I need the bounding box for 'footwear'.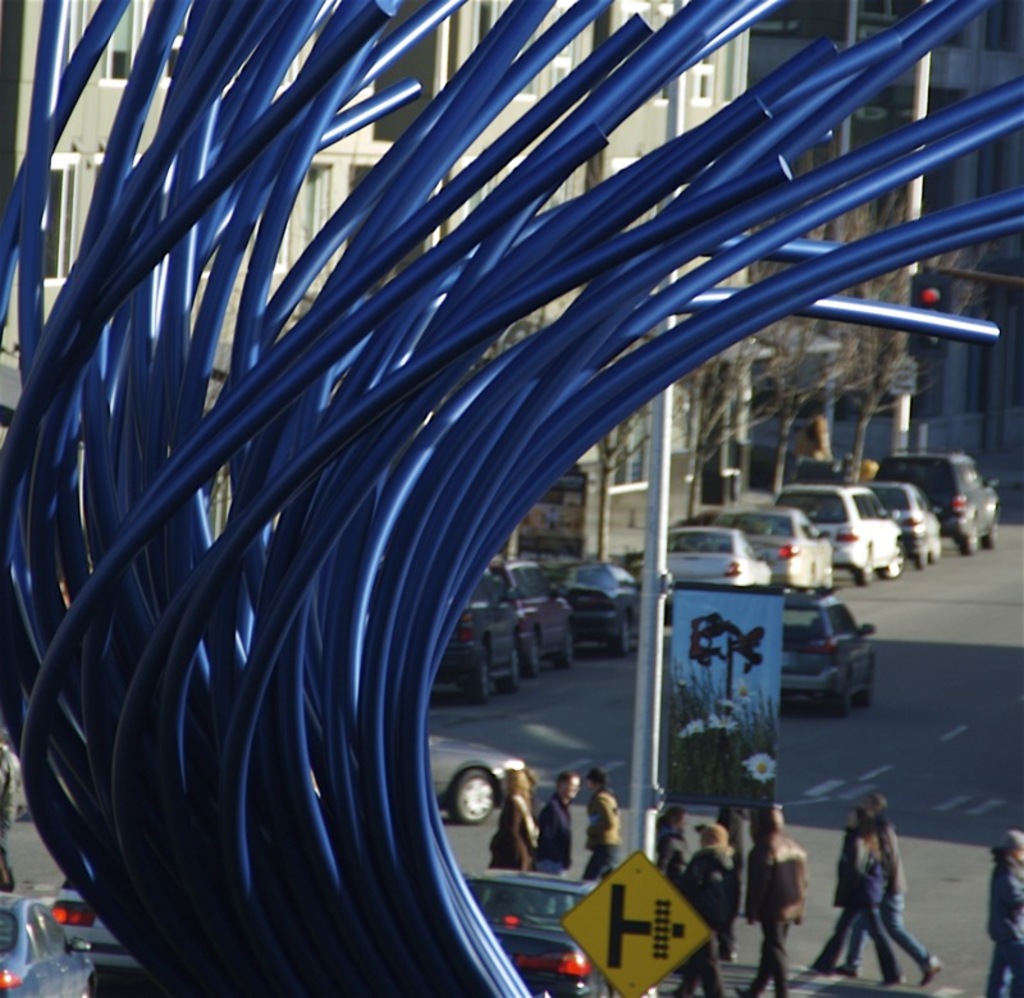
Here it is: bbox=[721, 947, 740, 961].
